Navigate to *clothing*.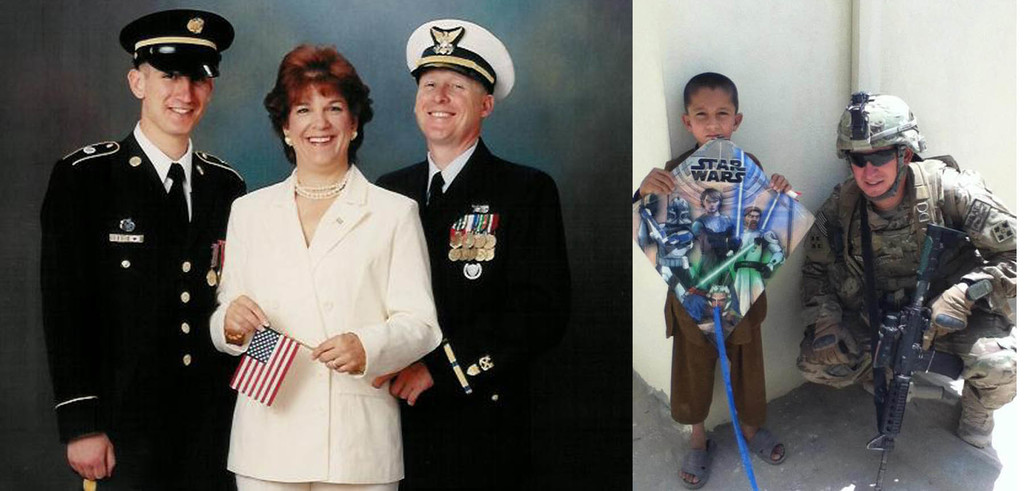
Navigation target: Rect(206, 129, 424, 474).
